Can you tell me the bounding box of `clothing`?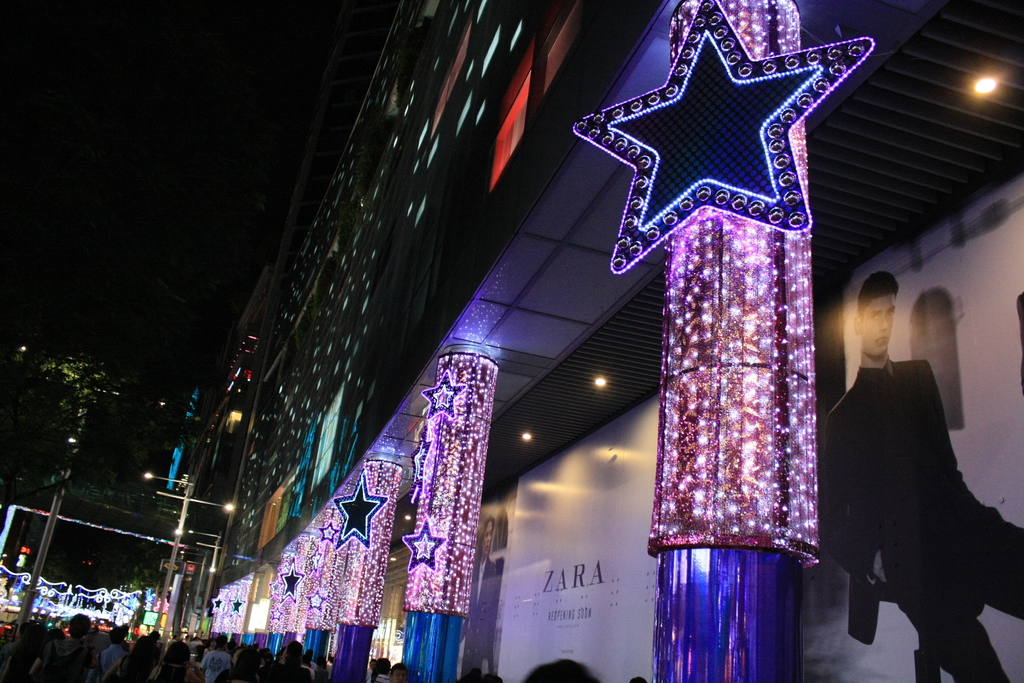
[x1=806, y1=350, x2=1023, y2=682].
